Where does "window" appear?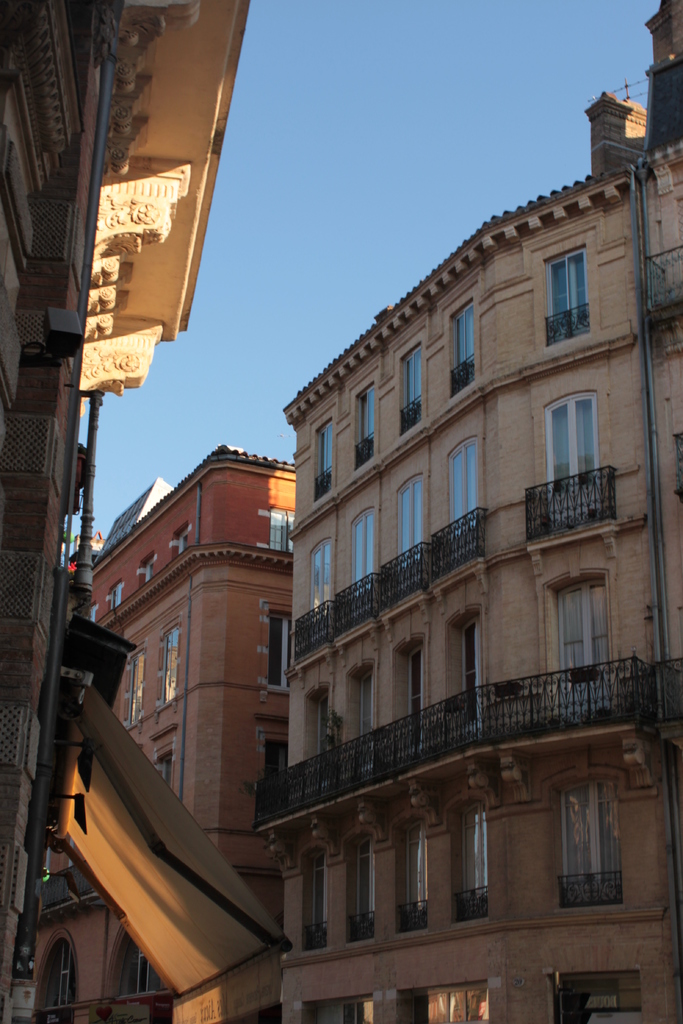
Appears at left=553, top=225, right=619, bottom=345.
